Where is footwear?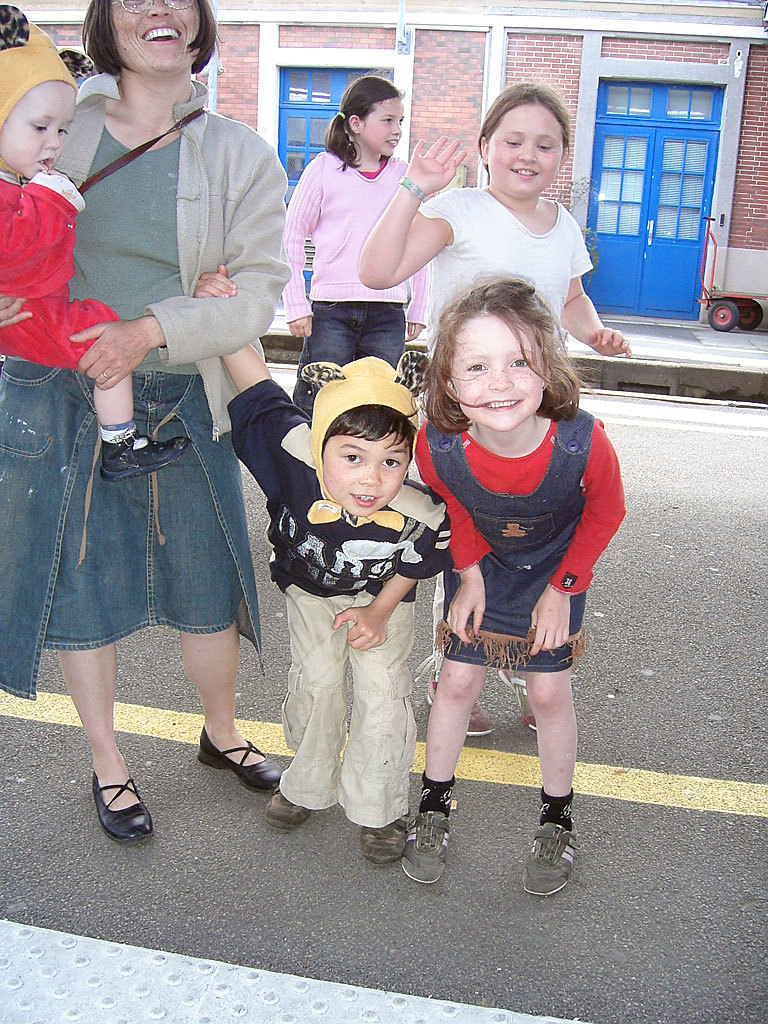
<box>526,802,590,904</box>.
